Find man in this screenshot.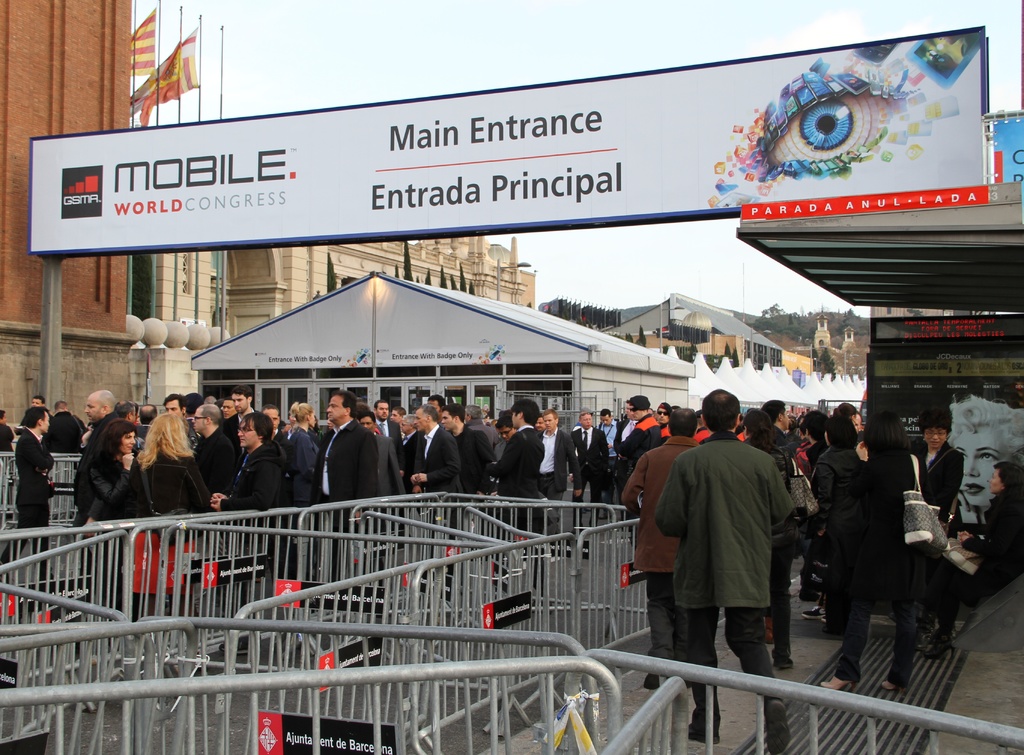
The bounding box for man is x1=0, y1=406, x2=60, y2=577.
